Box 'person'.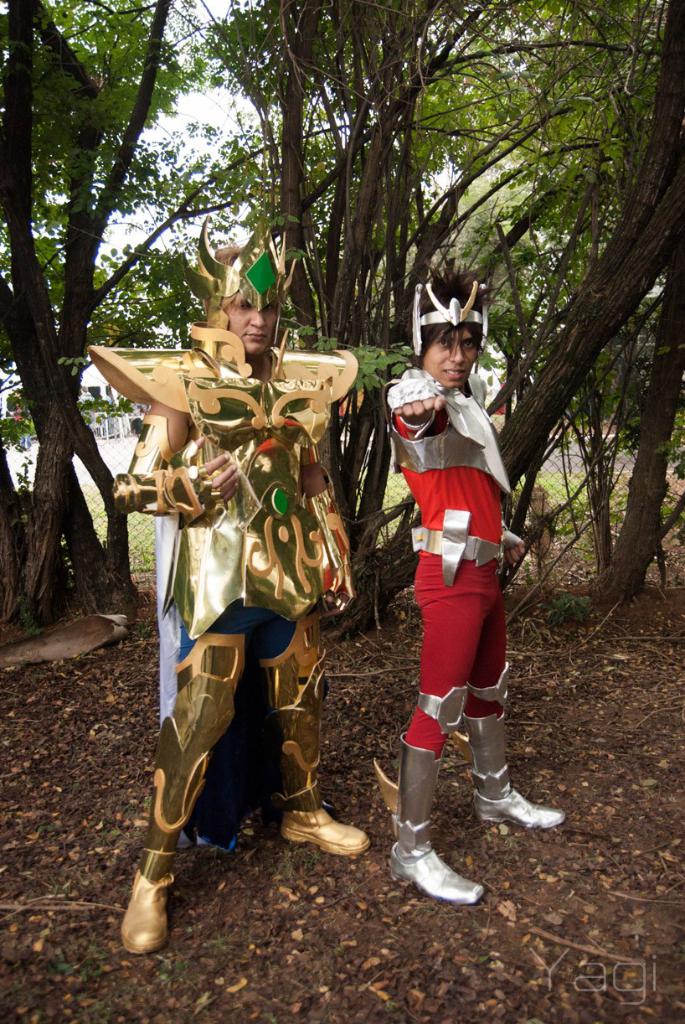
l=108, t=261, r=373, b=958.
